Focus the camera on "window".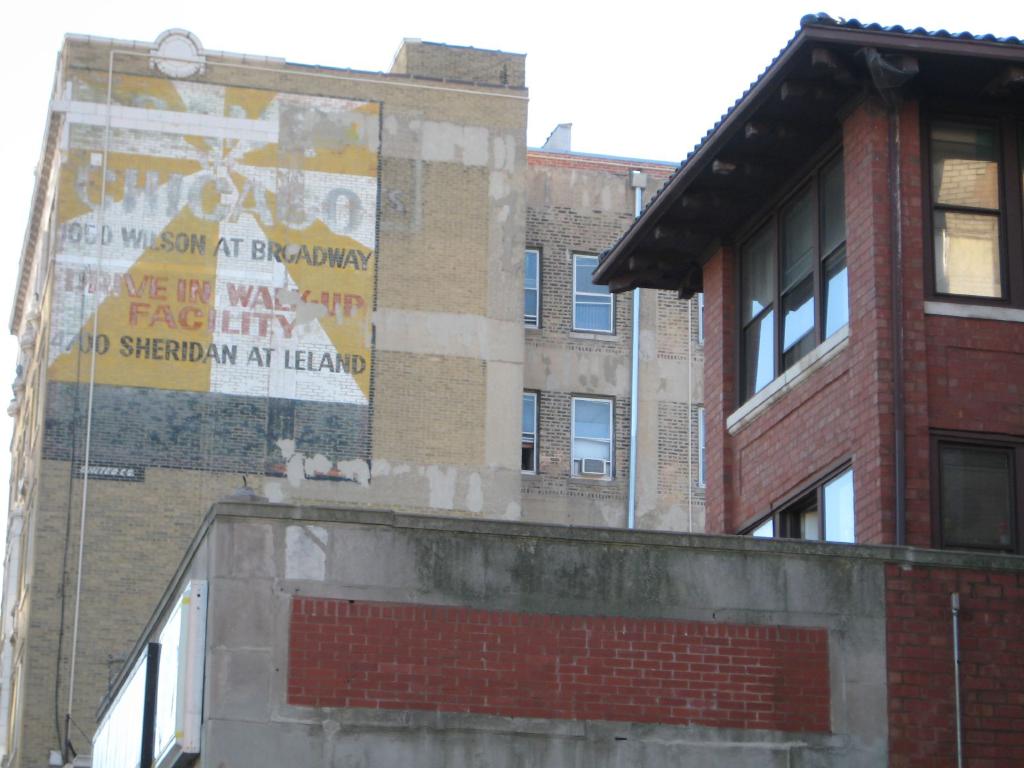
Focus region: detection(571, 396, 614, 483).
